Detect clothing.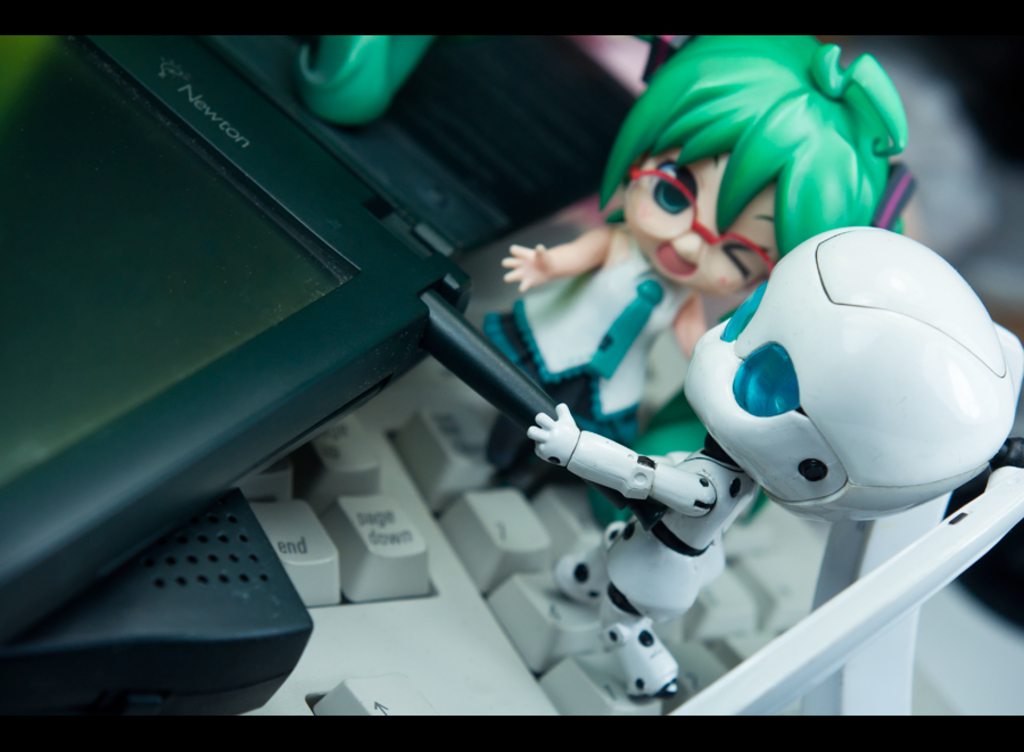
Detected at (x1=482, y1=231, x2=699, y2=422).
